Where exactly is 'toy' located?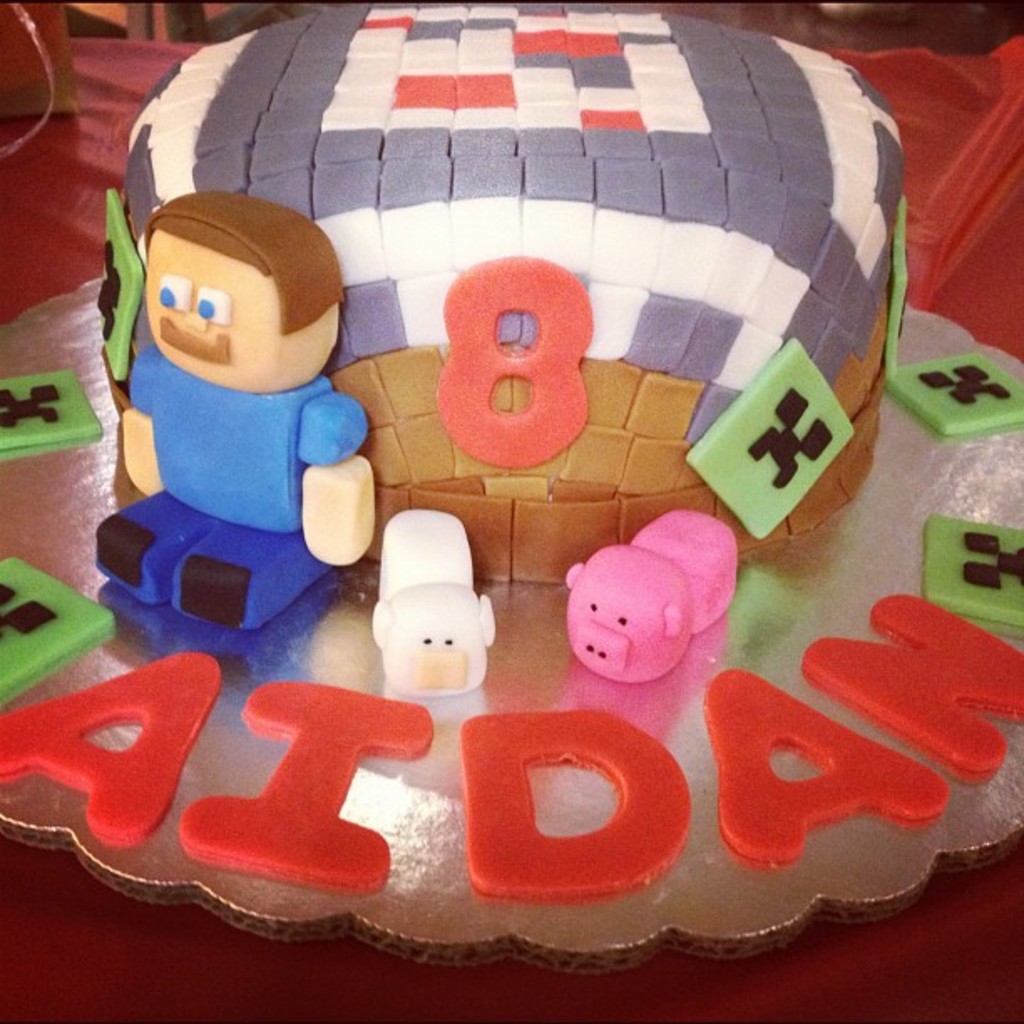
Its bounding box is x1=566 y1=504 x2=738 y2=683.
